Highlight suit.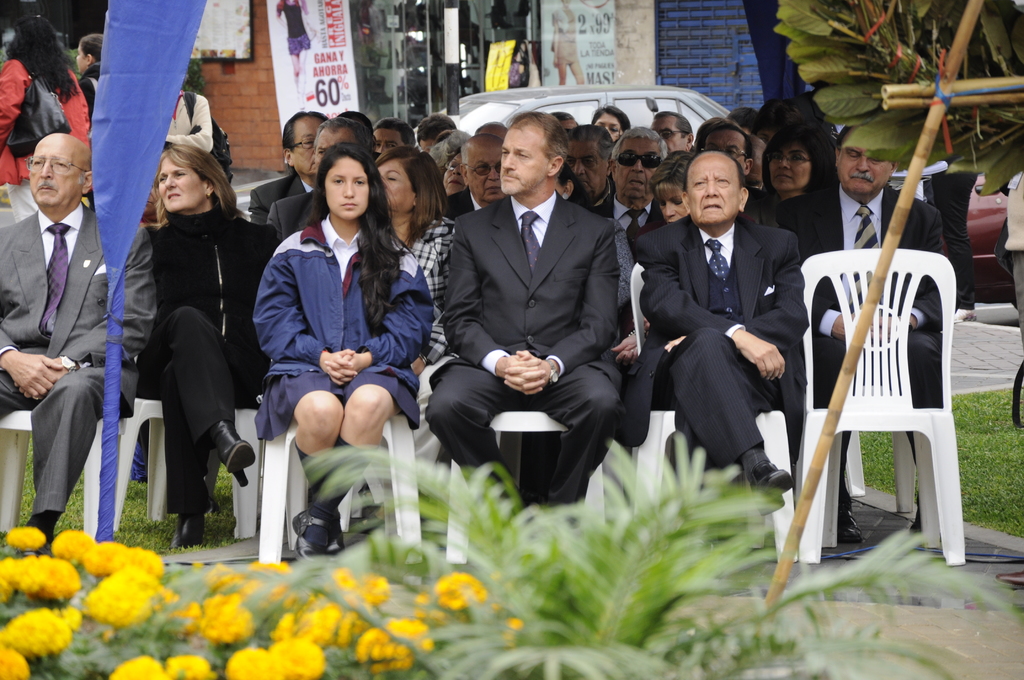
Highlighted region: {"x1": 767, "y1": 181, "x2": 951, "y2": 500}.
